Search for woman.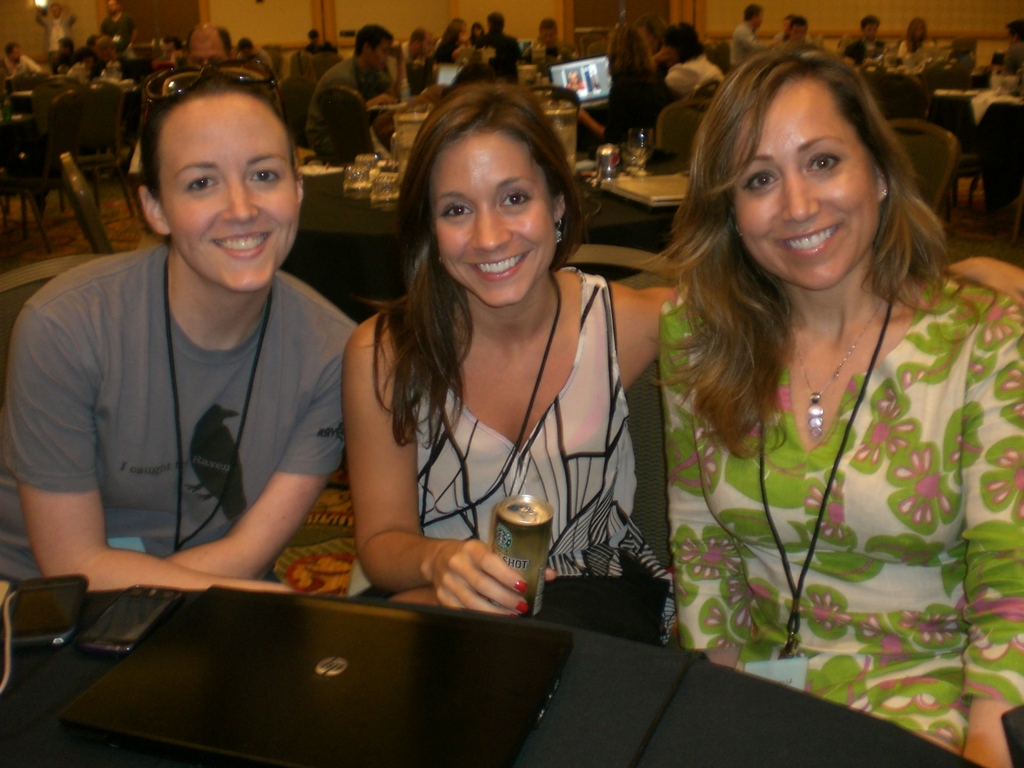
Found at select_region(426, 17, 481, 67).
